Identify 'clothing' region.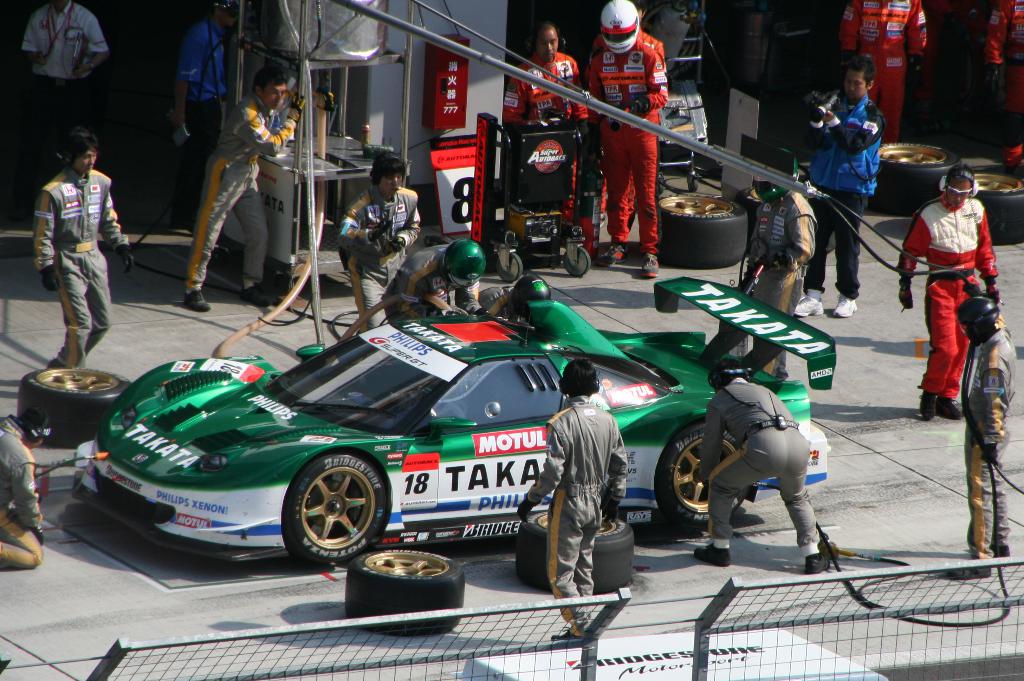
Region: x1=808 y1=99 x2=890 y2=298.
